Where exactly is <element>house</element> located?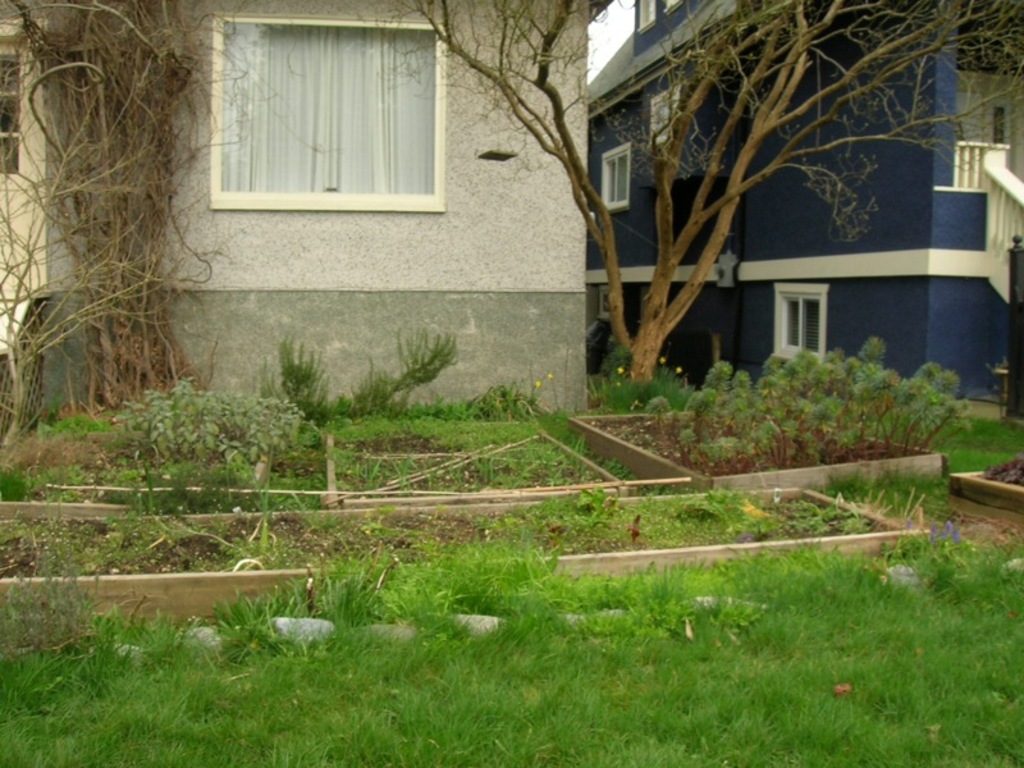
Its bounding box is [0, 0, 596, 429].
